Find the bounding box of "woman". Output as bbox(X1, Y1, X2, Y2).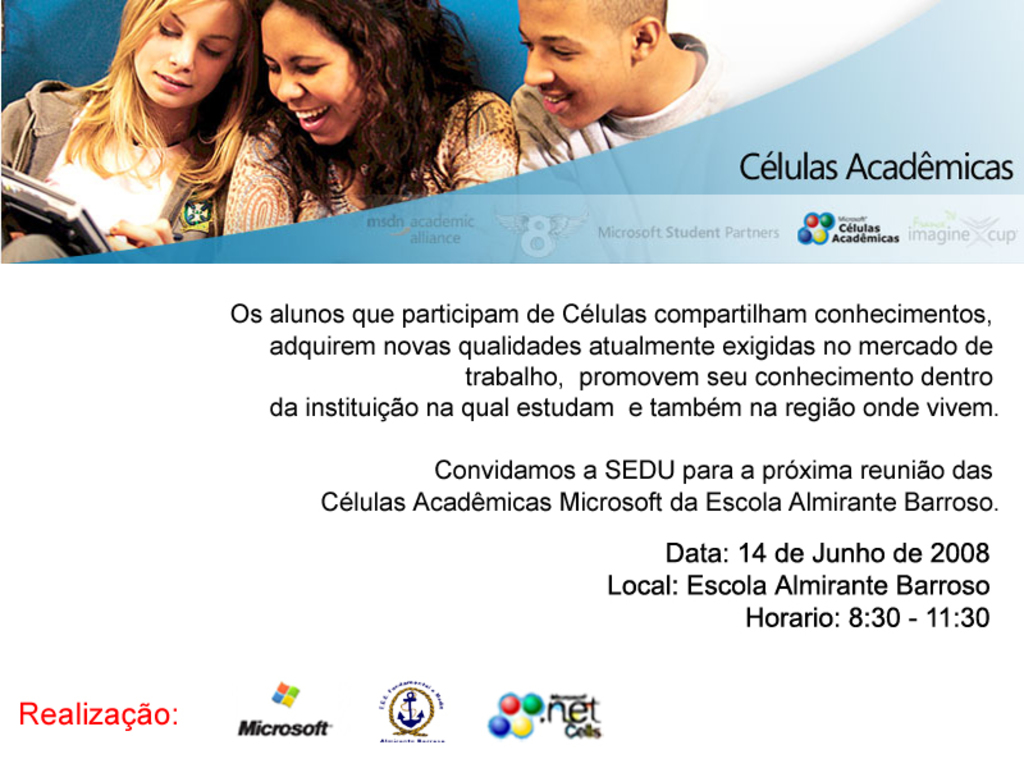
bbox(0, 0, 262, 259).
